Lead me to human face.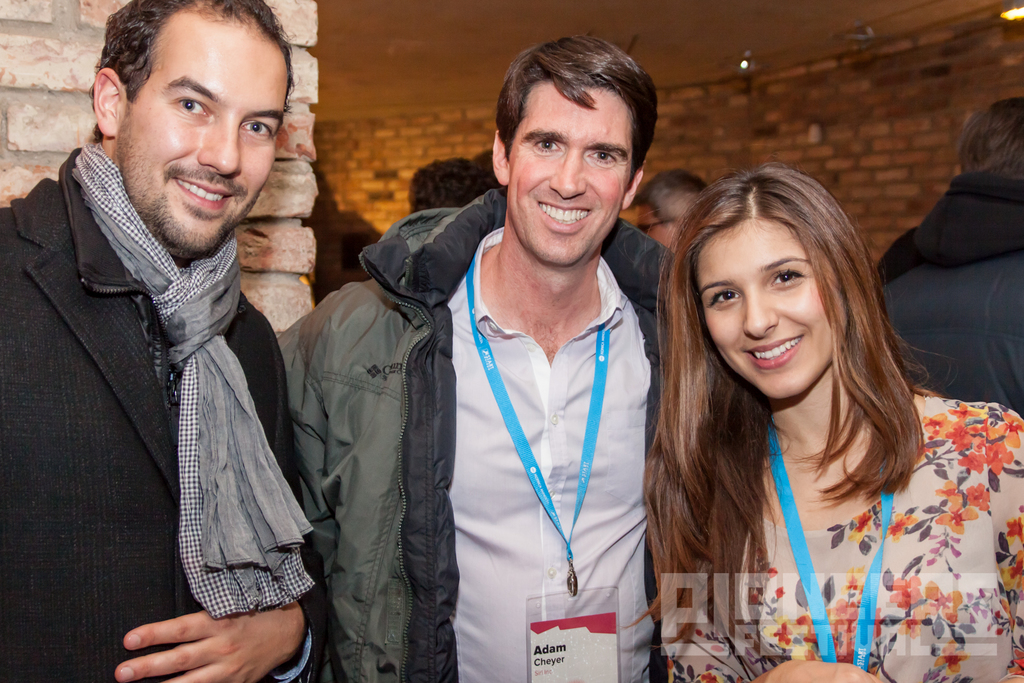
Lead to l=114, t=27, r=287, b=251.
